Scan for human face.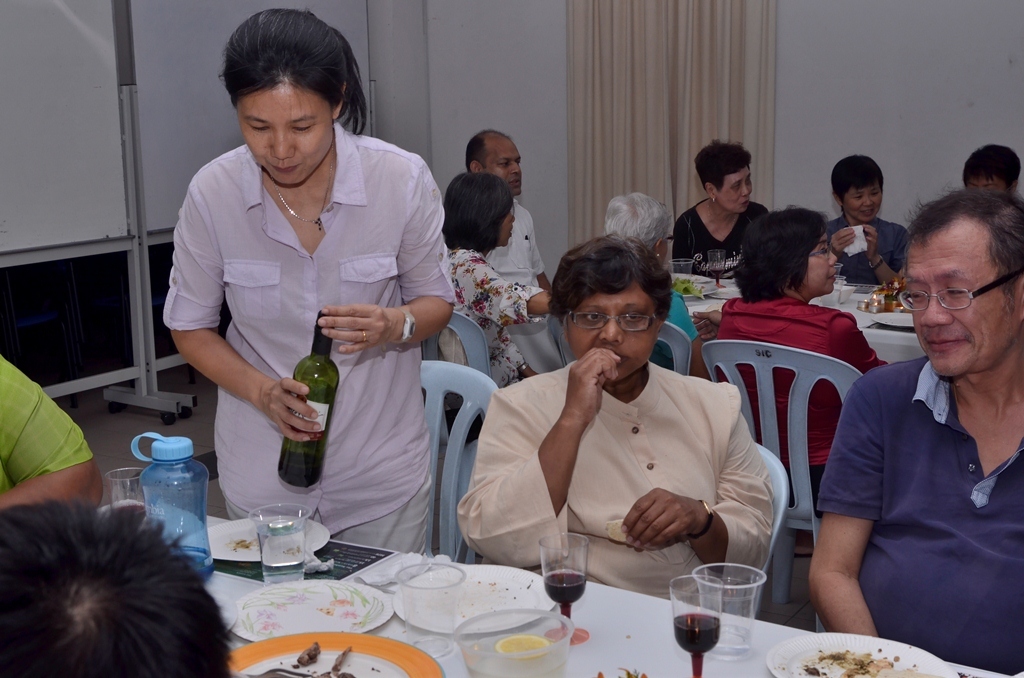
Scan result: crop(567, 279, 660, 378).
